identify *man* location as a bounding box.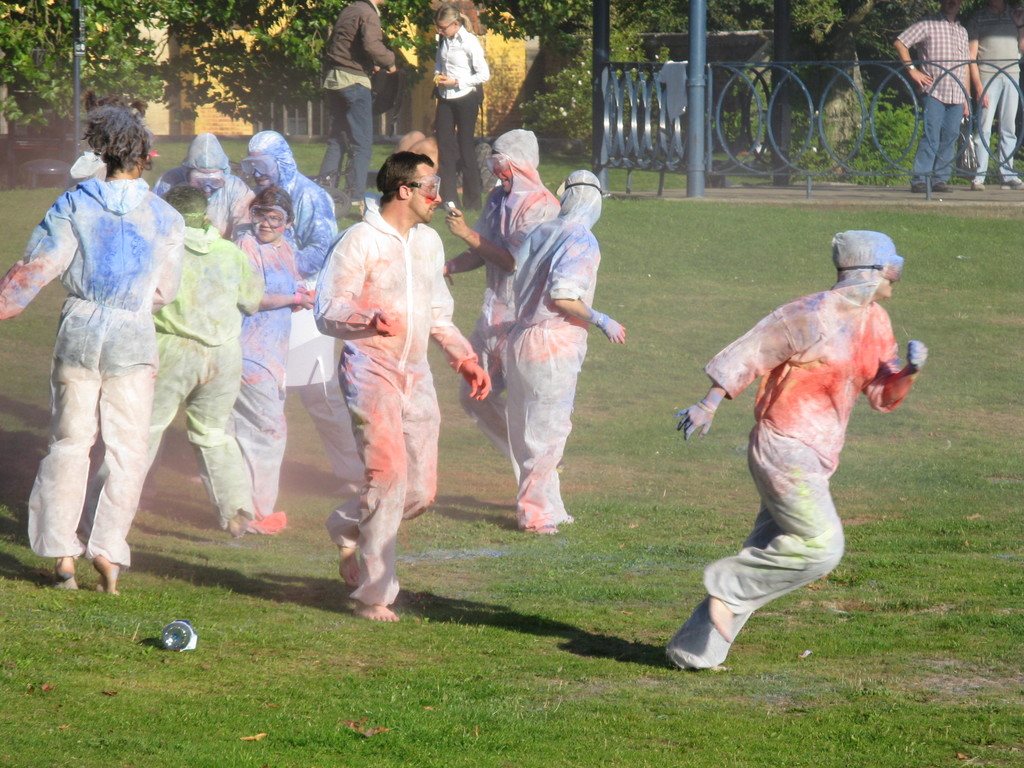
bbox=[148, 128, 260, 236].
